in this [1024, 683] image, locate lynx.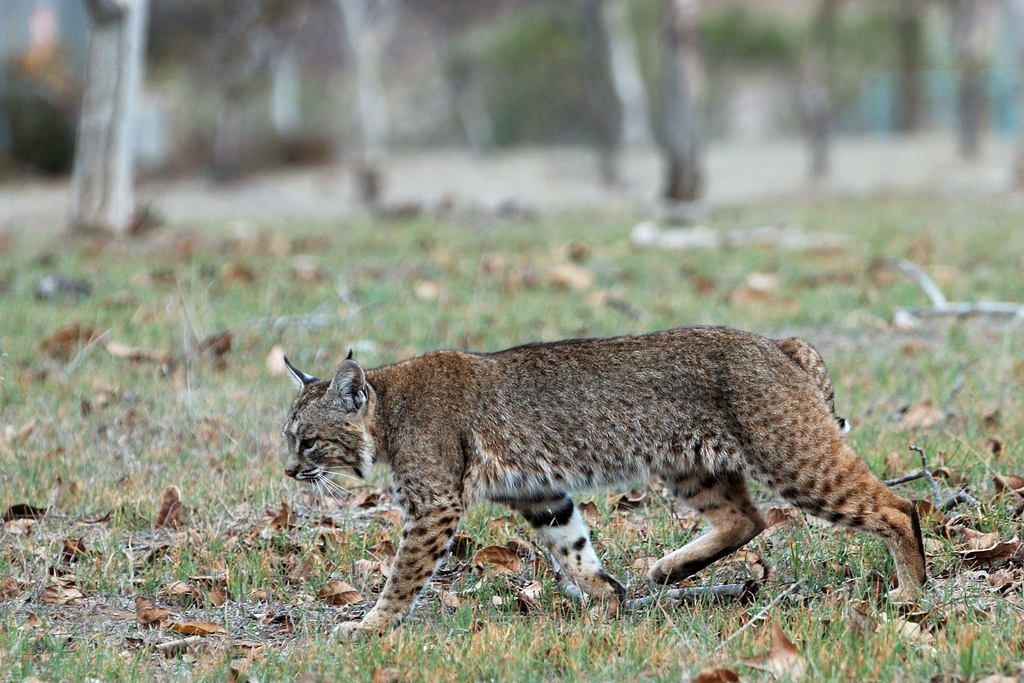
Bounding box: crop(283, 324, 929, 647).
